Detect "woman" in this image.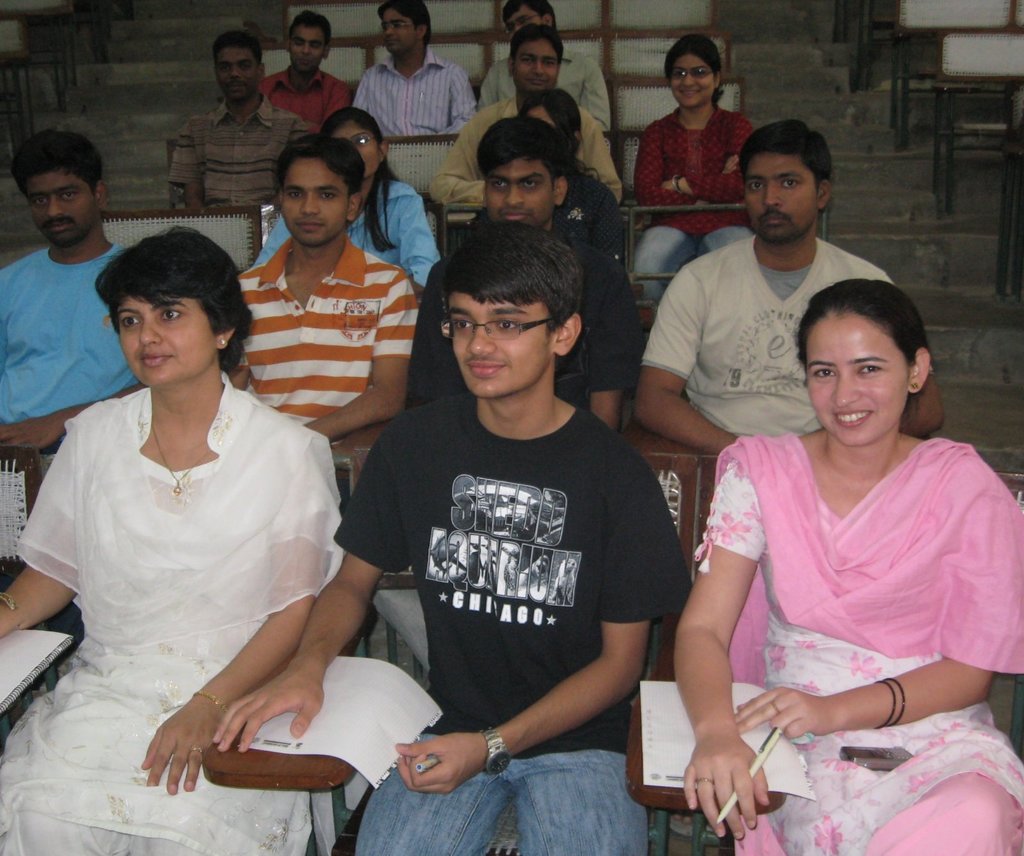
Detection: <box>632,32,754,310</box>.
